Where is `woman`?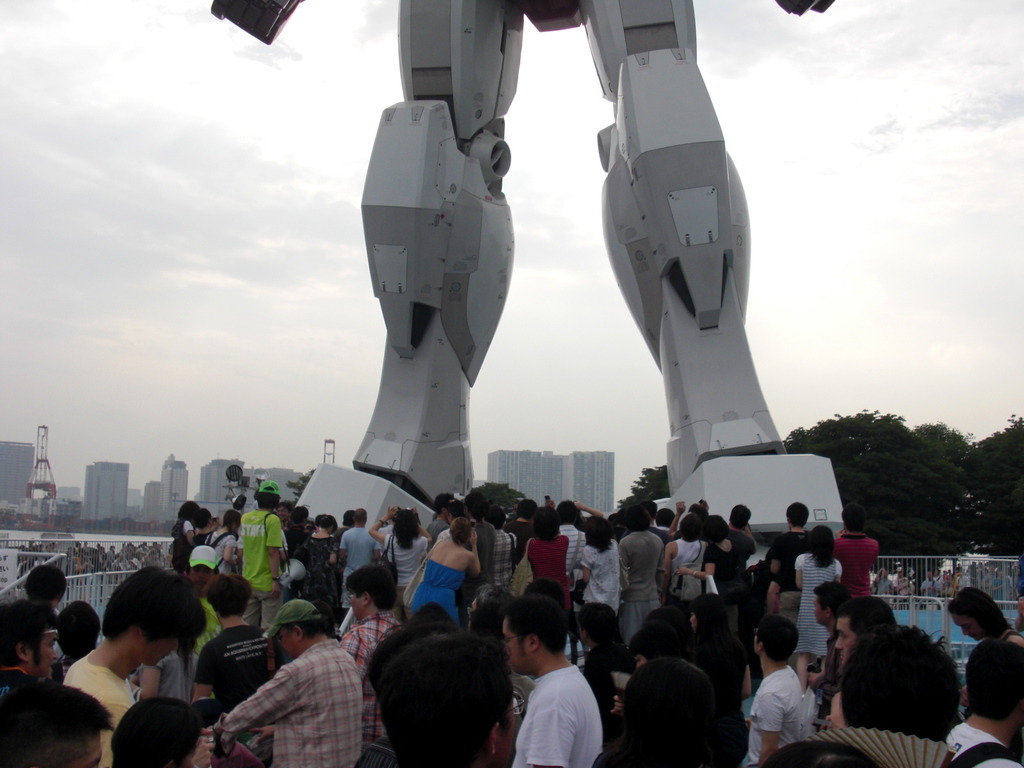
rect(410, 517, 479, 622).
